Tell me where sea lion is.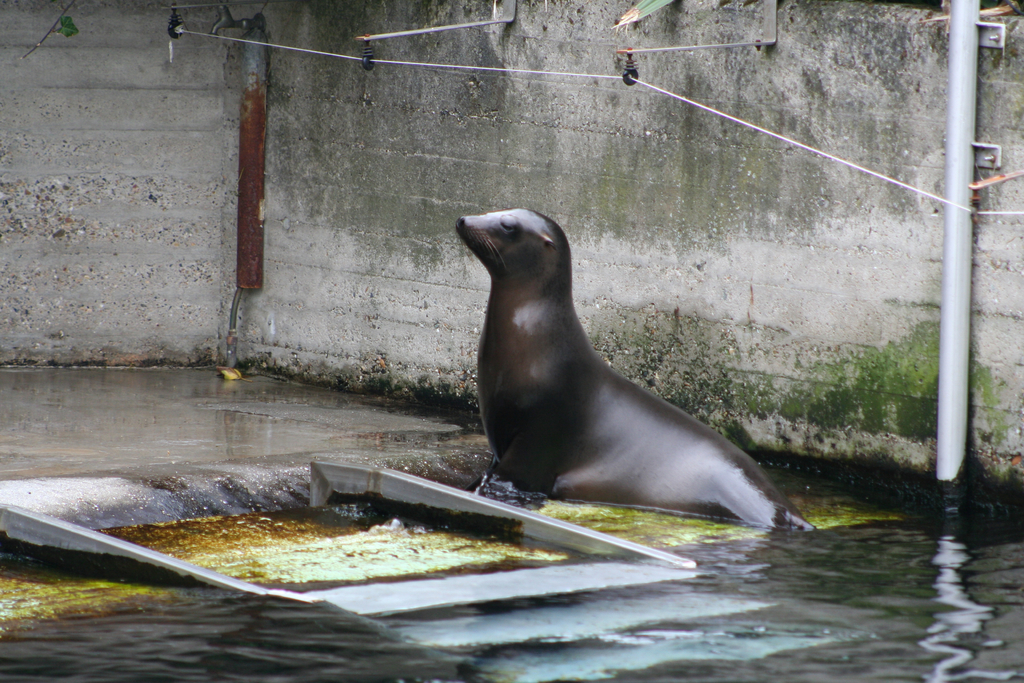
sea lion is at crop(451, 211, 817, 529).
